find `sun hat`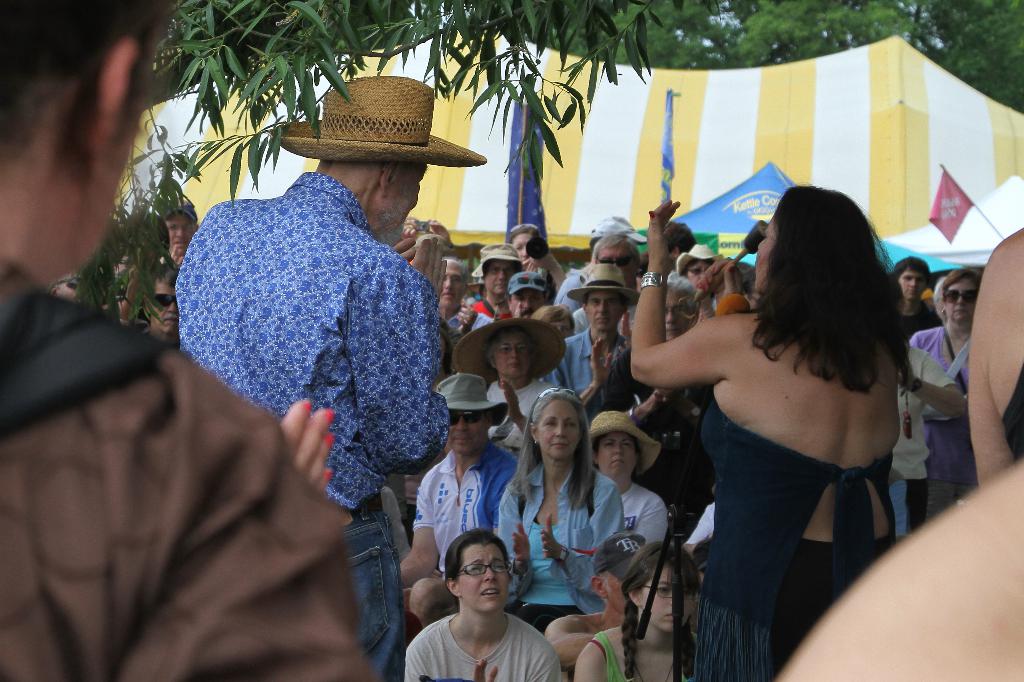
<region>583, 210, 646, 246</region>
